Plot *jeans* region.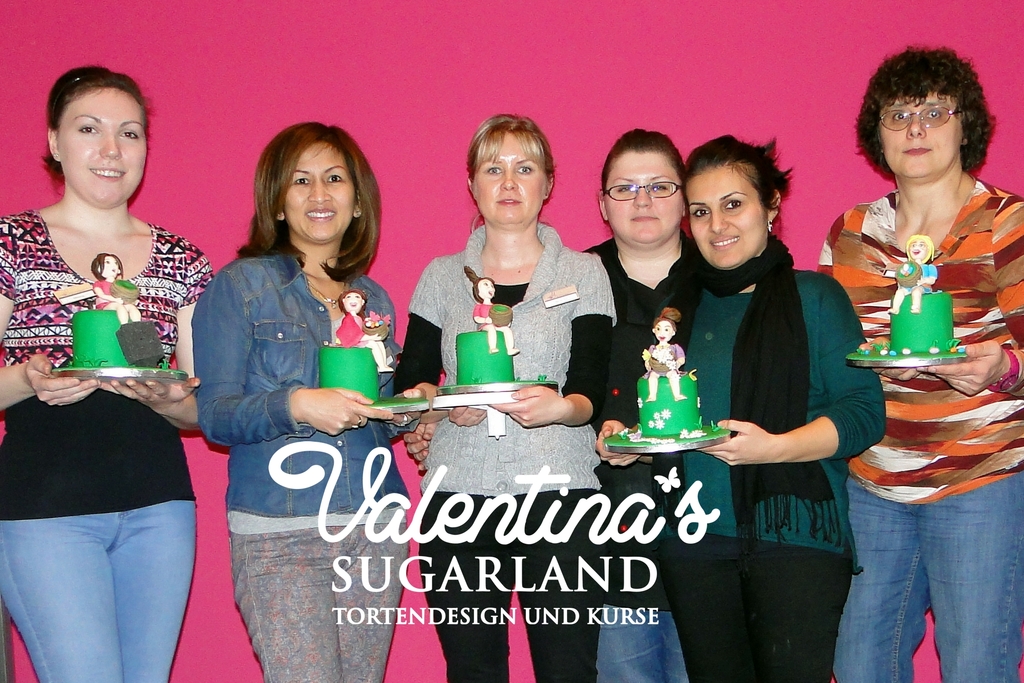
Plotted at 414:498:607:682.
